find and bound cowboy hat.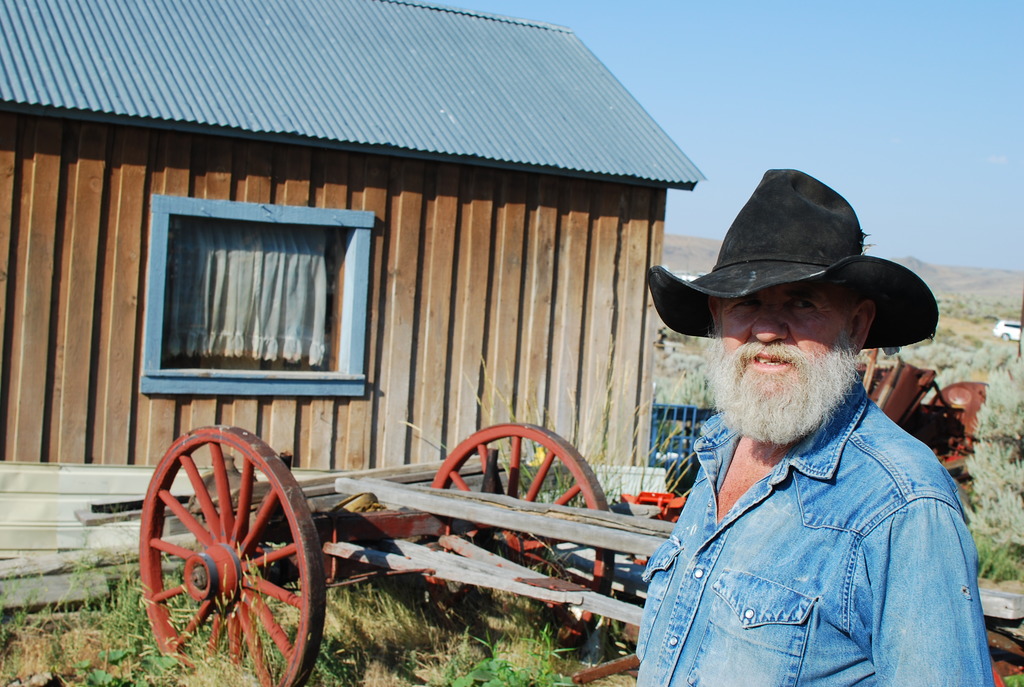
Bound: [x1=648, y1=166, x2=933, y2=341].
